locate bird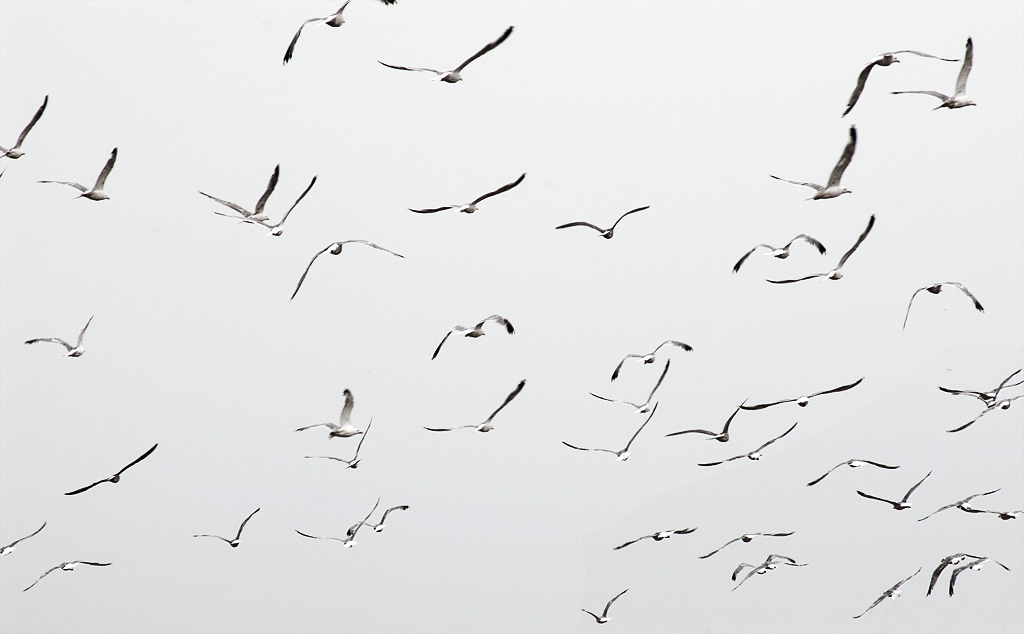
BBox(843, 44, 970, 114)
